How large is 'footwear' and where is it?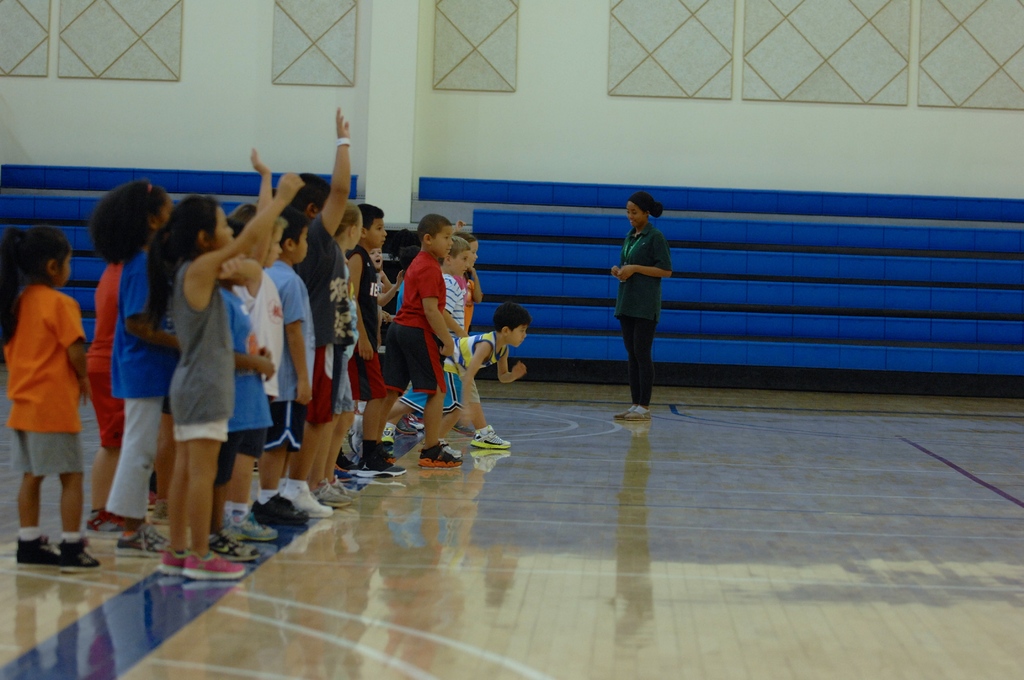
Bounding box: 113,524,168,556.
